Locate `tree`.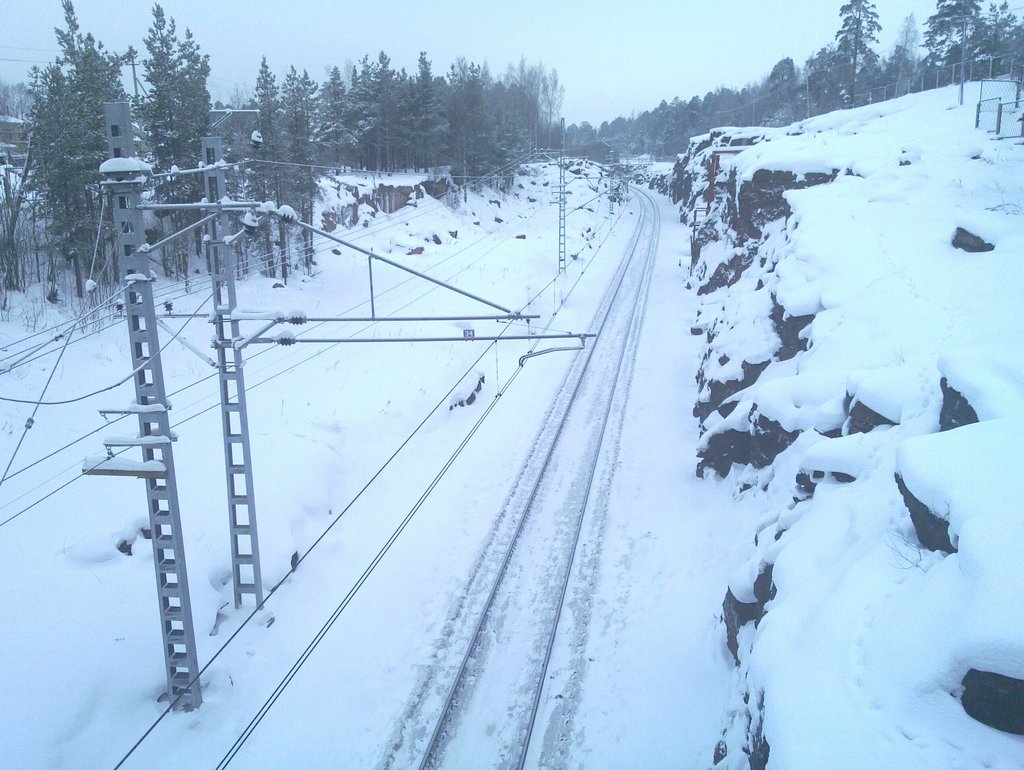
Bounding box: [left=891, top=8, right=916, bottom=98].
